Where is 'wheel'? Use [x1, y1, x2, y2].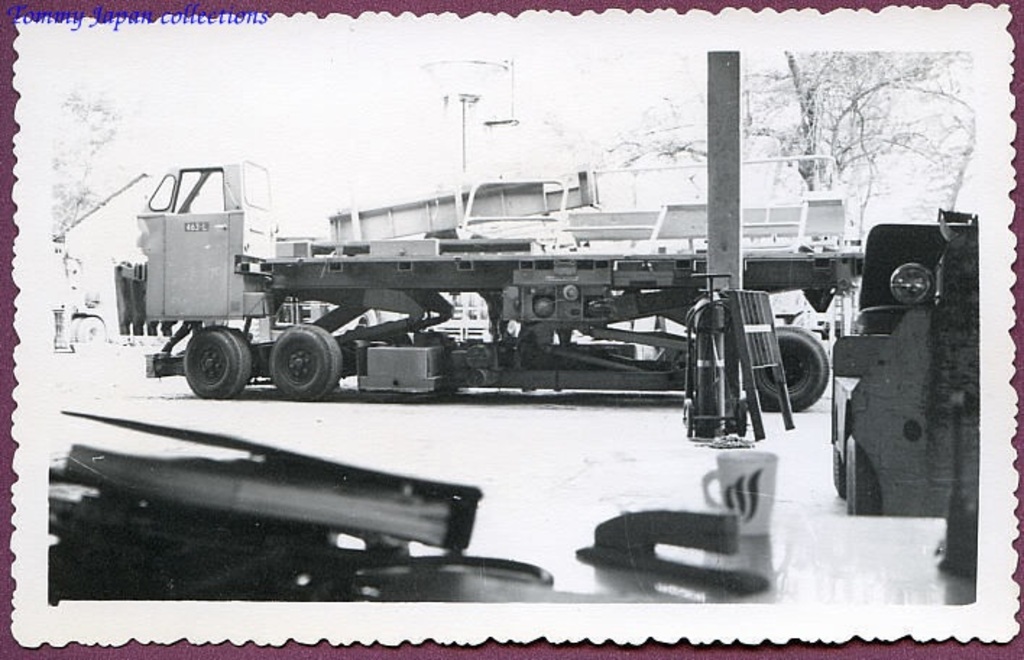
[845, 437, 882, 520].
